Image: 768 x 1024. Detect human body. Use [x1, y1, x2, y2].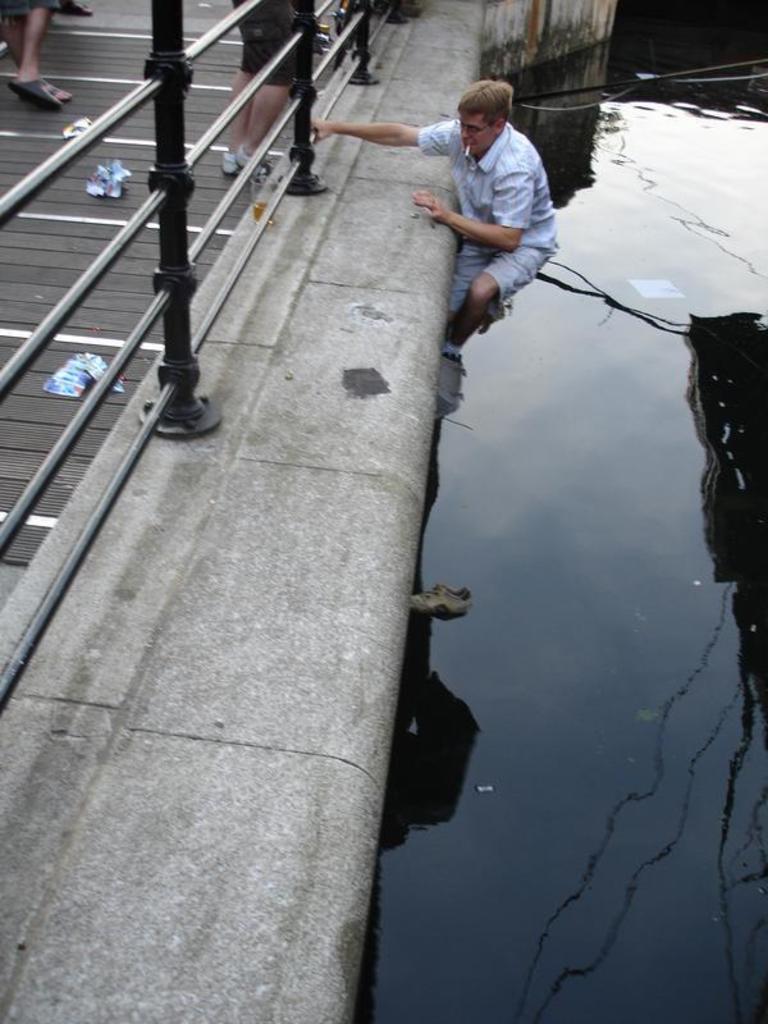
[394, 78, 579, 416].
